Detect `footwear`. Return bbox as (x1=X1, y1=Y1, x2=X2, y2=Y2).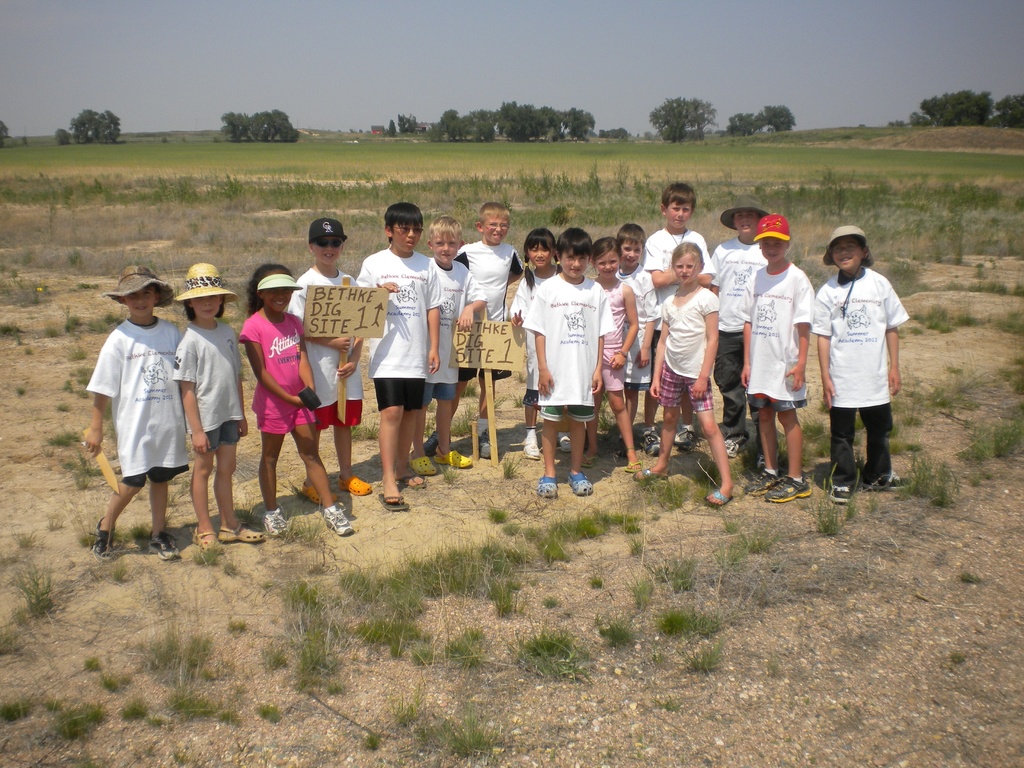
(x1=570, y1=474, x2=592, y2=495).
